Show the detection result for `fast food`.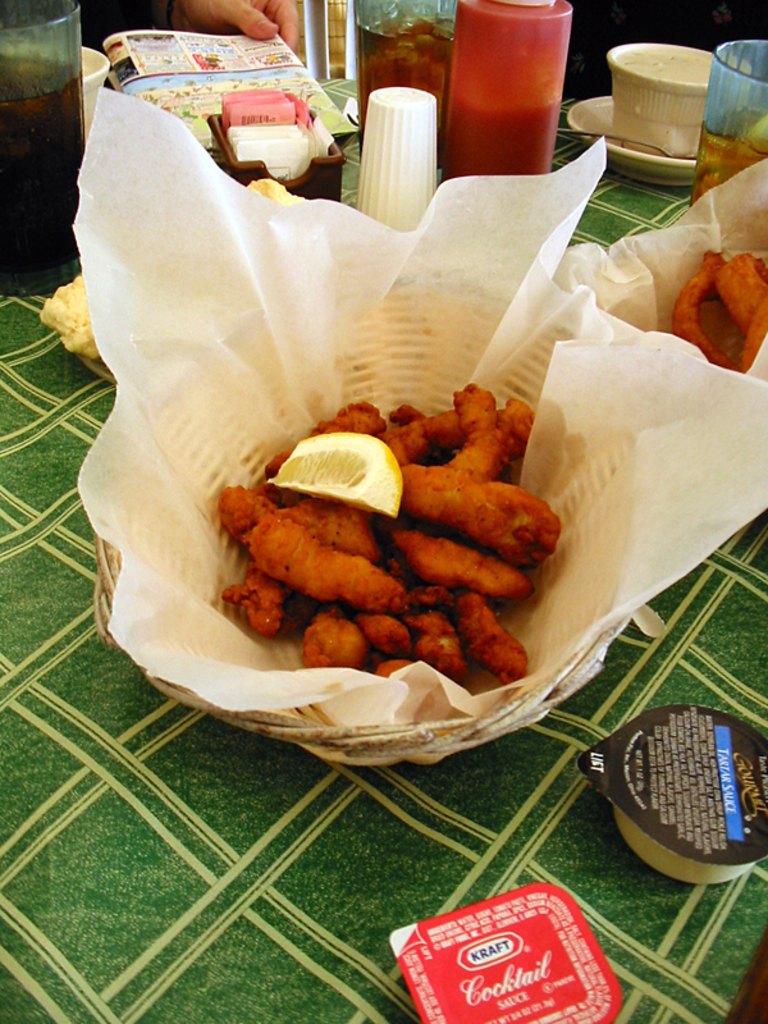
<box>669,252,767,374</box>.
